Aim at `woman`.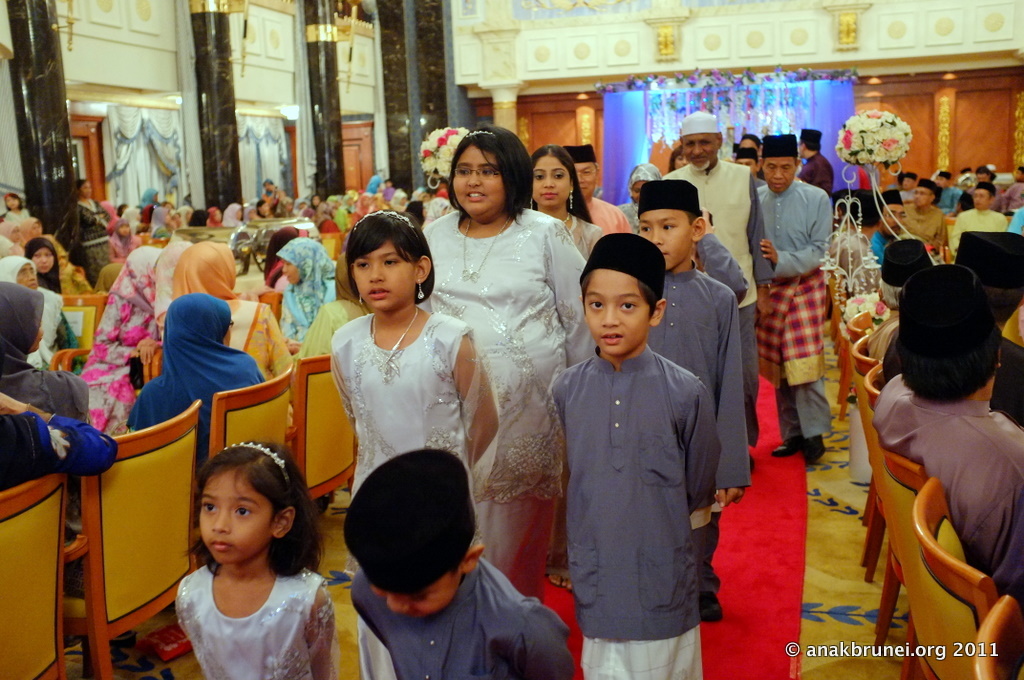
Aimed at 614:164:664:236.
